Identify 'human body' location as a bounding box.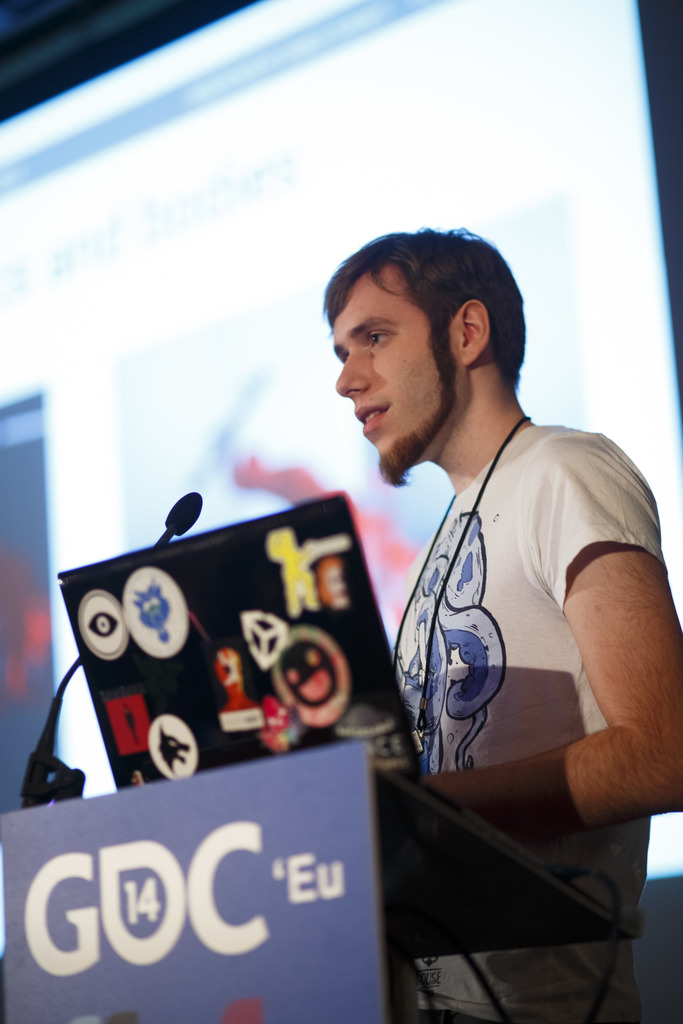
316:209:649:983.
